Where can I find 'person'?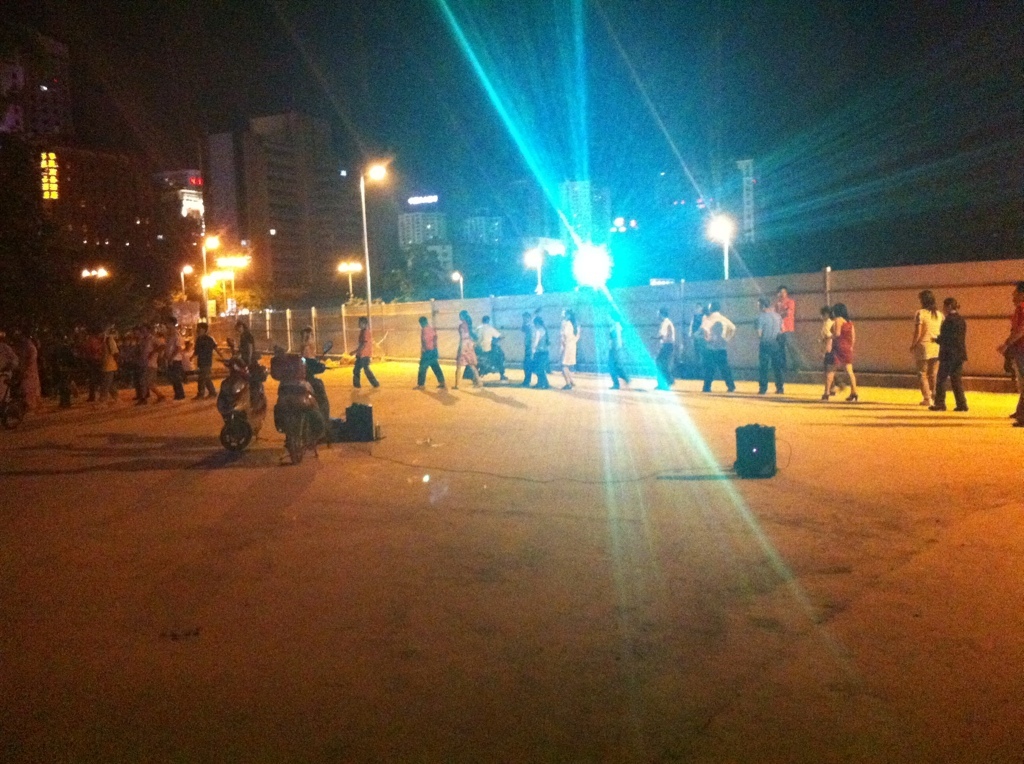
You can find it at box(51, 334, 76, 406).
